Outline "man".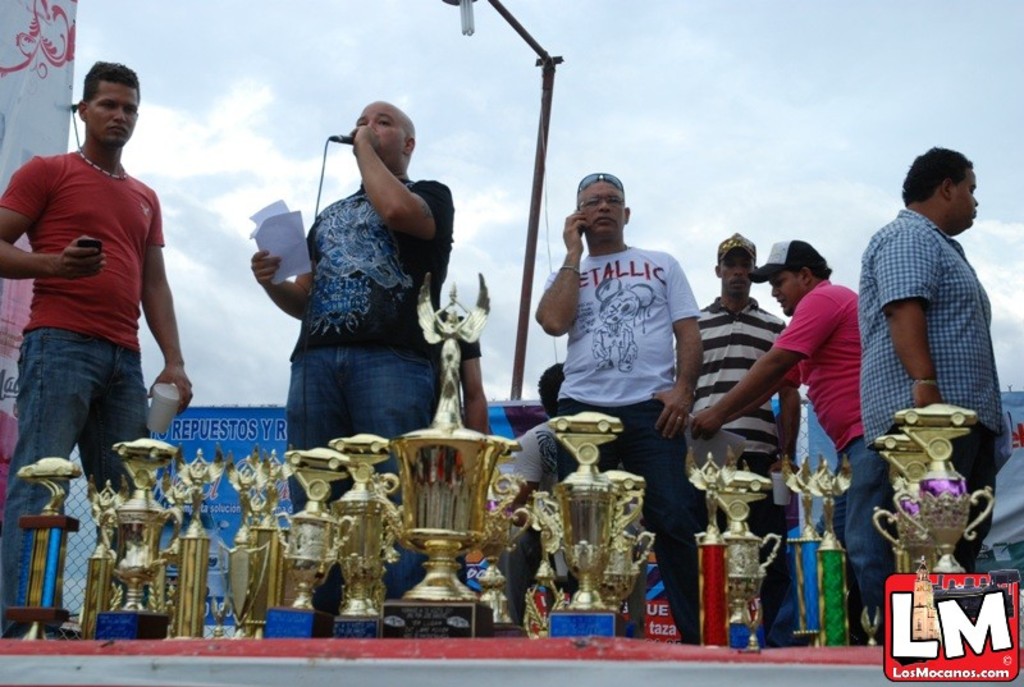
Outline: [x1=858, y1=137, x2=1019, y2=677].
